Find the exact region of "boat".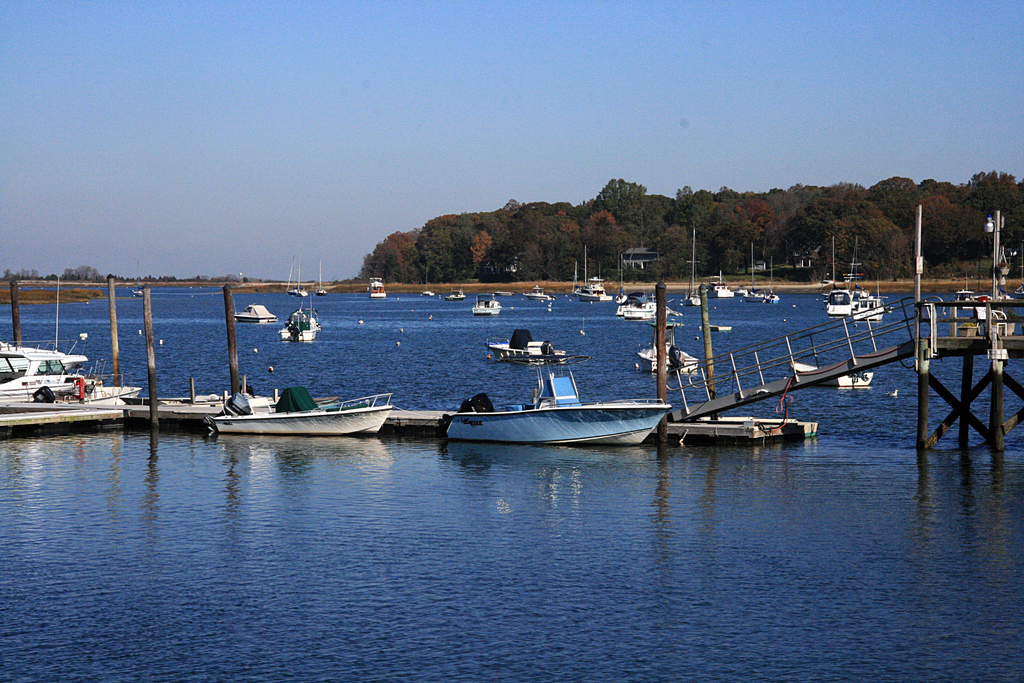
Exact region: detection(450, 319, 693, 452).
